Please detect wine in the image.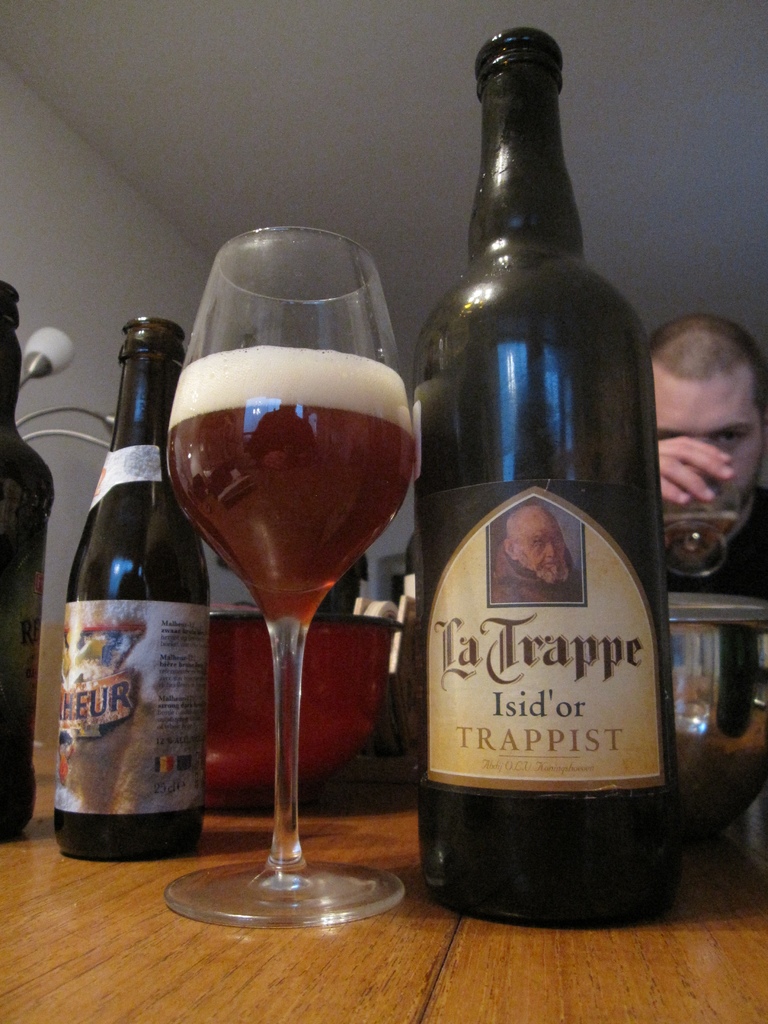
155/342/420/633.
